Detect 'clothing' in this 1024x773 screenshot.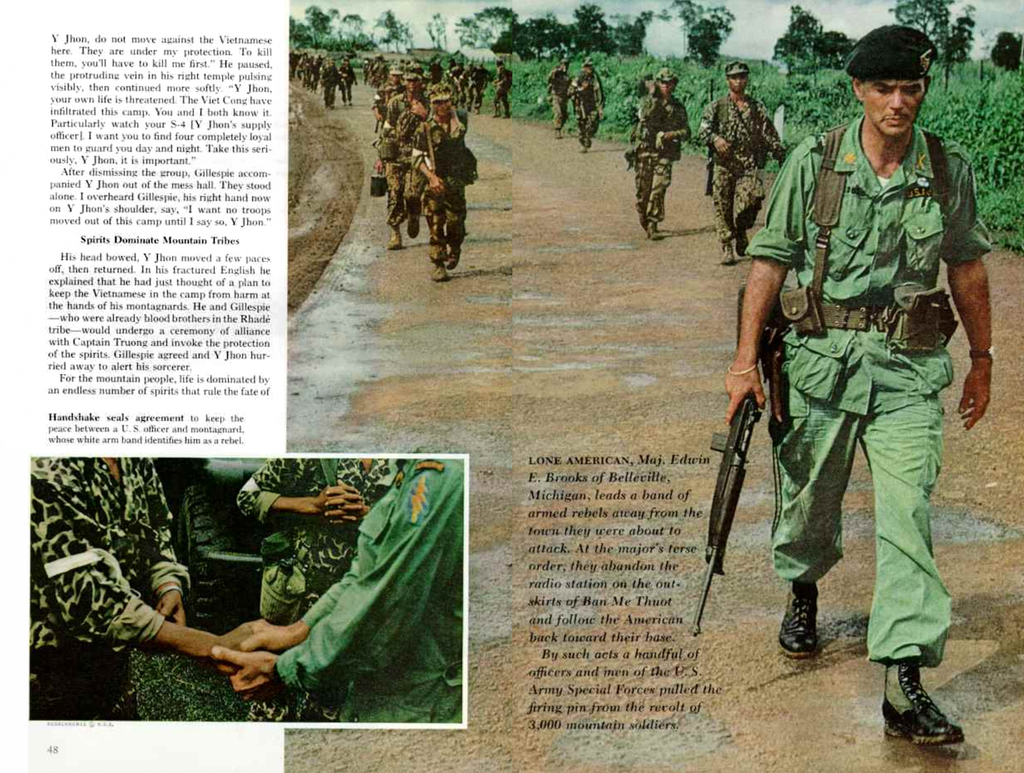
Detection: region(627, 88, 690, 231).
